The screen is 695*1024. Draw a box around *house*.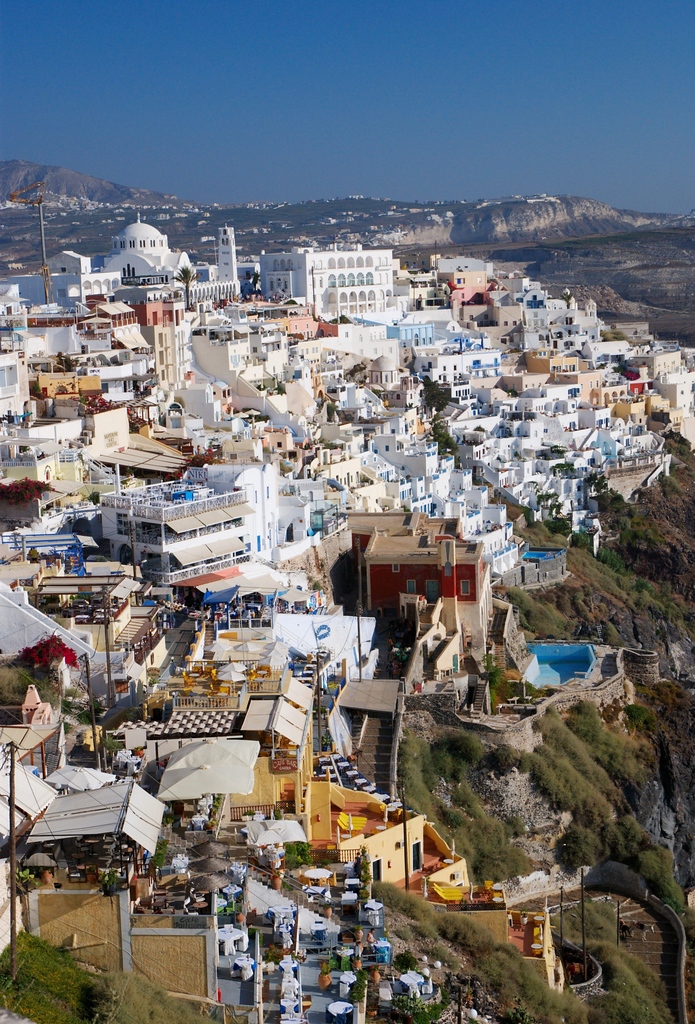
x1=23 y1=302 x2=124 y2=371.
